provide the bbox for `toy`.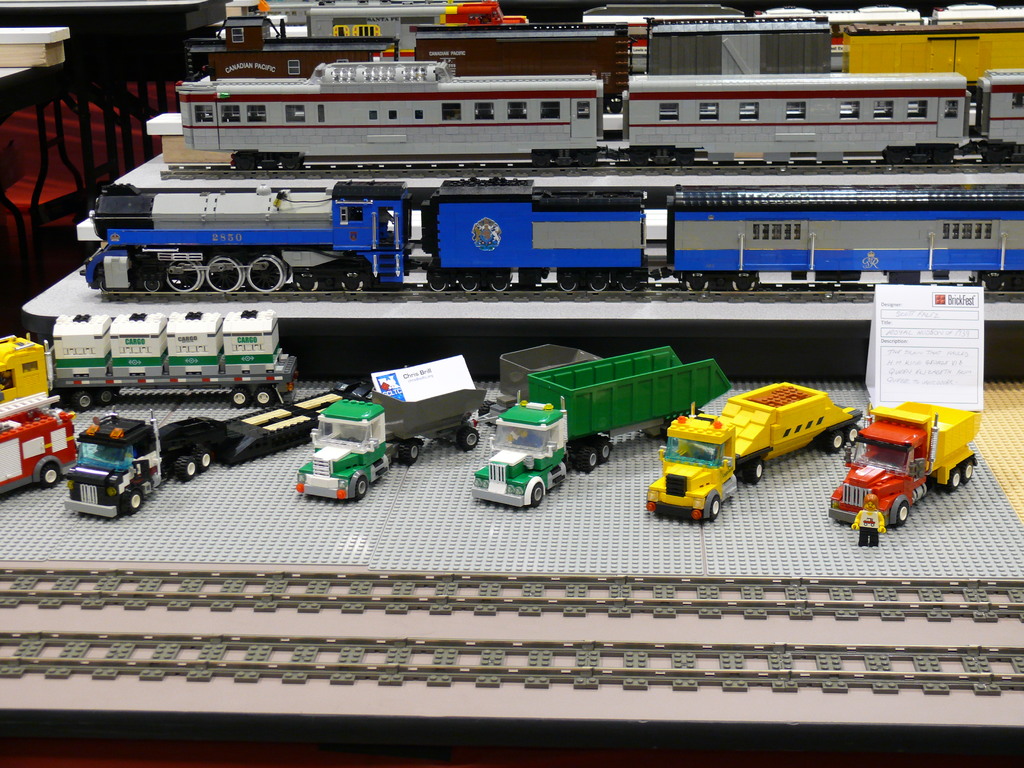
{"left": 296, "top": 344, "right": 602, "bottom": 501}.
